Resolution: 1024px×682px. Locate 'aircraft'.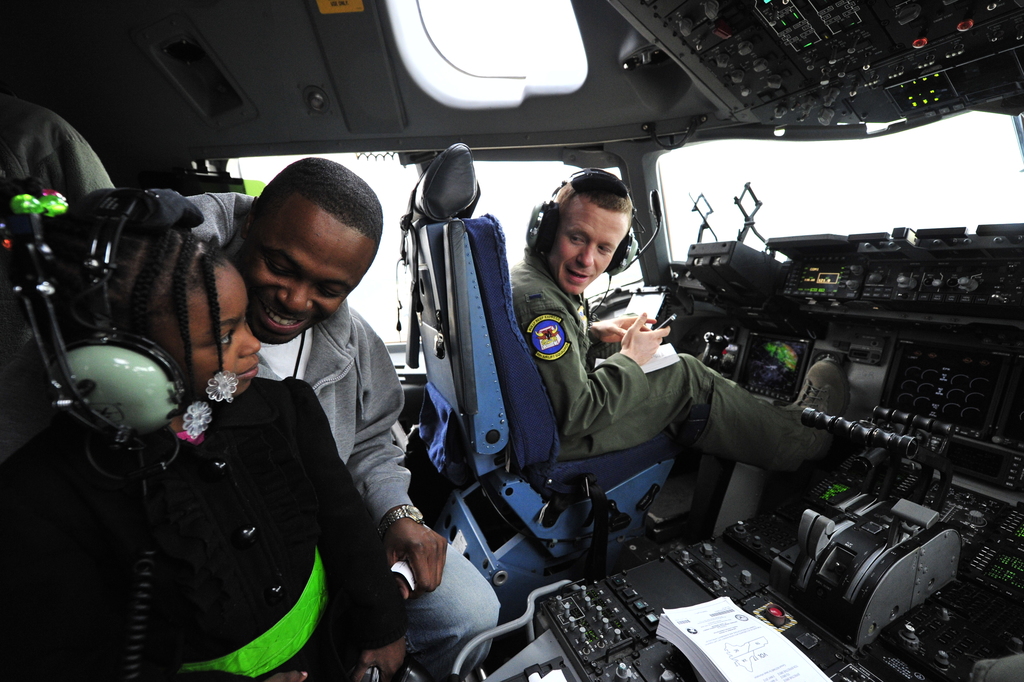
box(0, 0, 1023, 681).
